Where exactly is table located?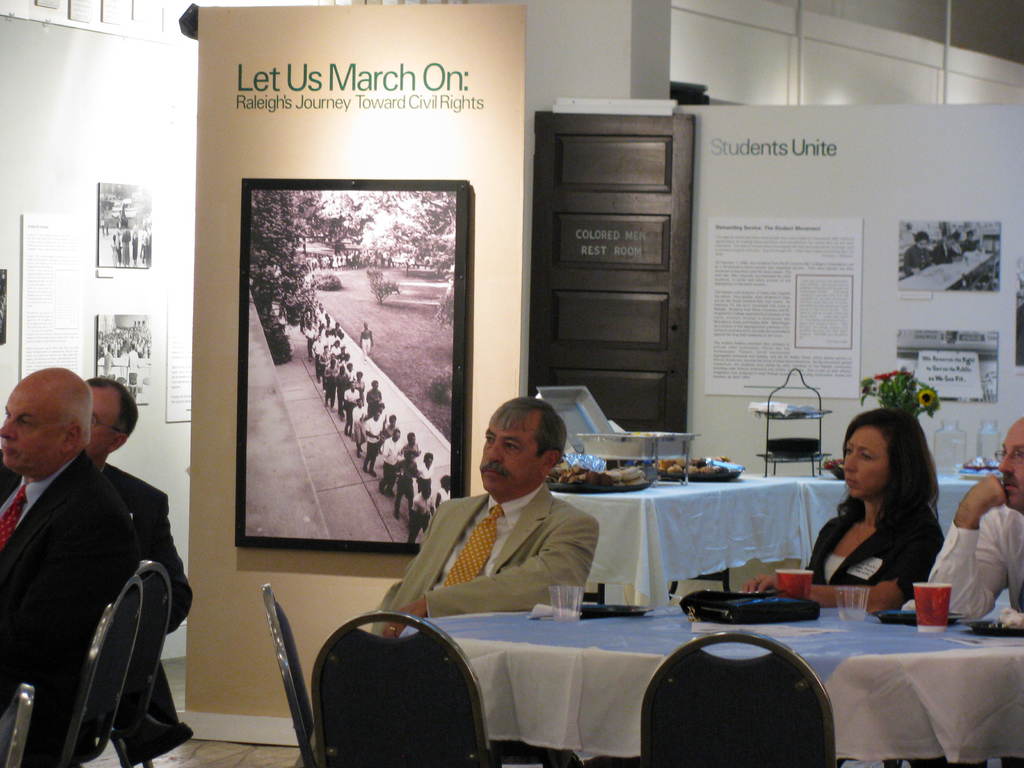
Its bounding box is locate(403, 603, 1023, 767).
